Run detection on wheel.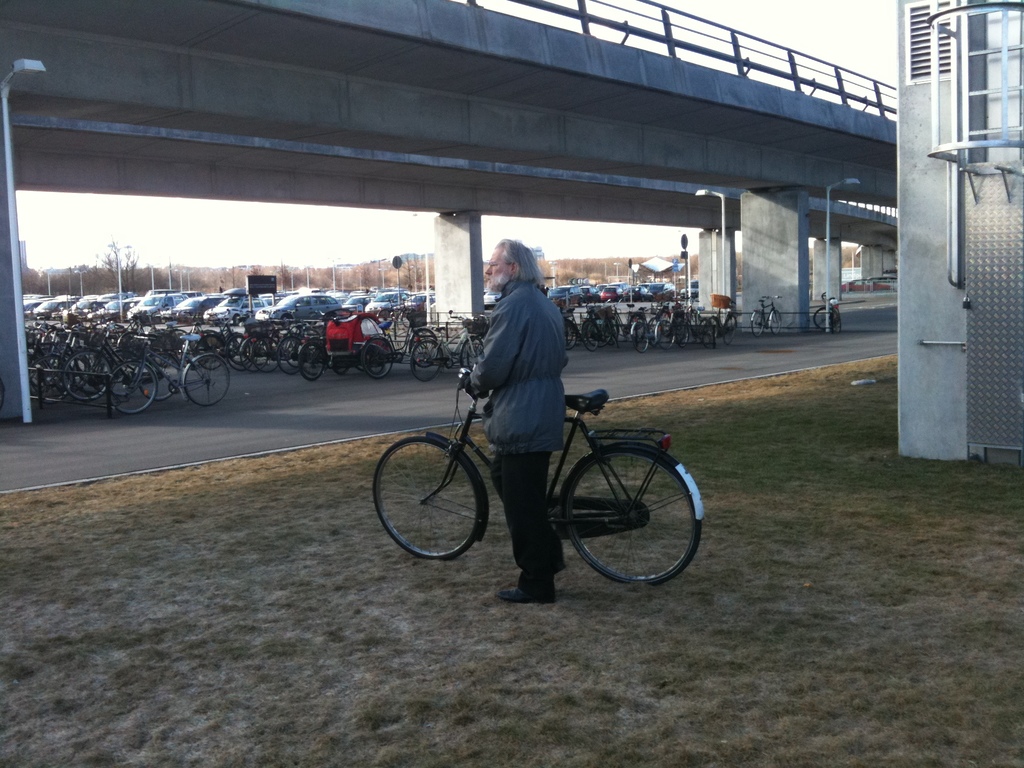
Result: 374,436,486,559.
